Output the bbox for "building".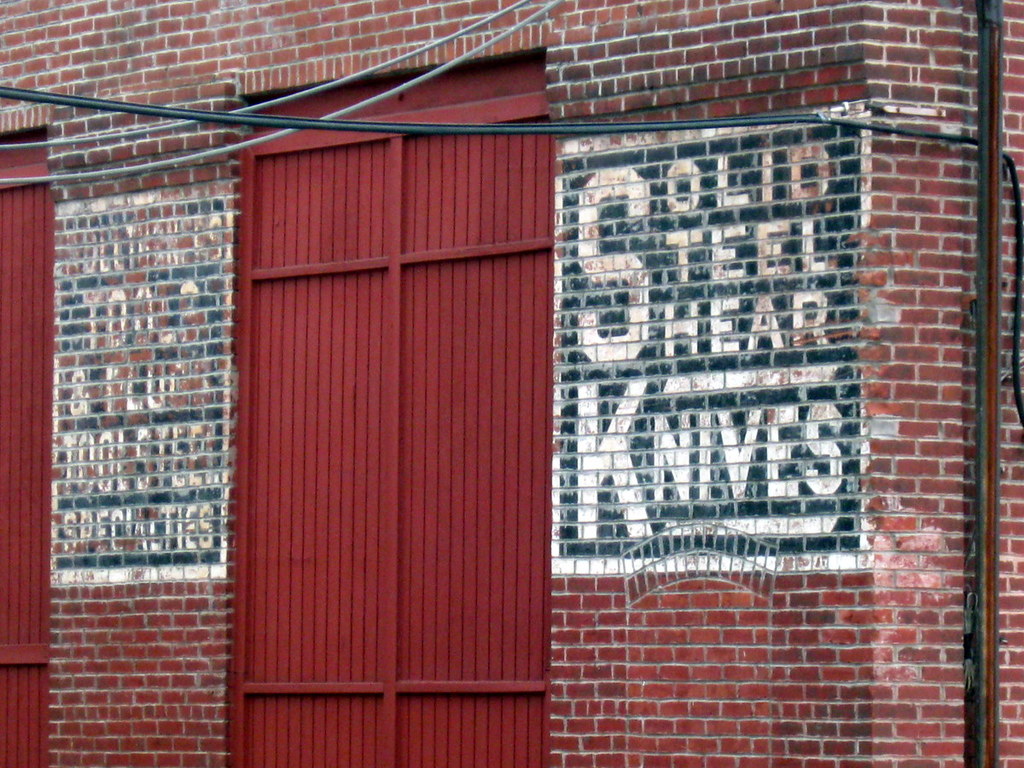
select_region(0, 0, 1023, 767).
